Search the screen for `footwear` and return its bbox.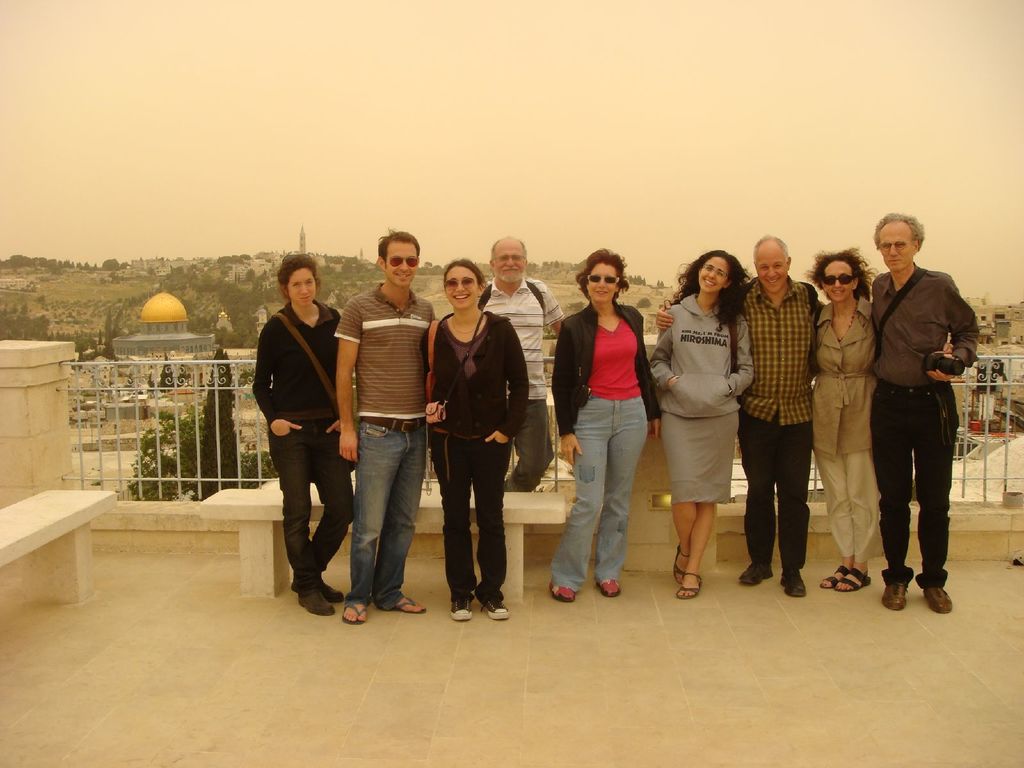
Found: rect(780, 572, 806, 595).
